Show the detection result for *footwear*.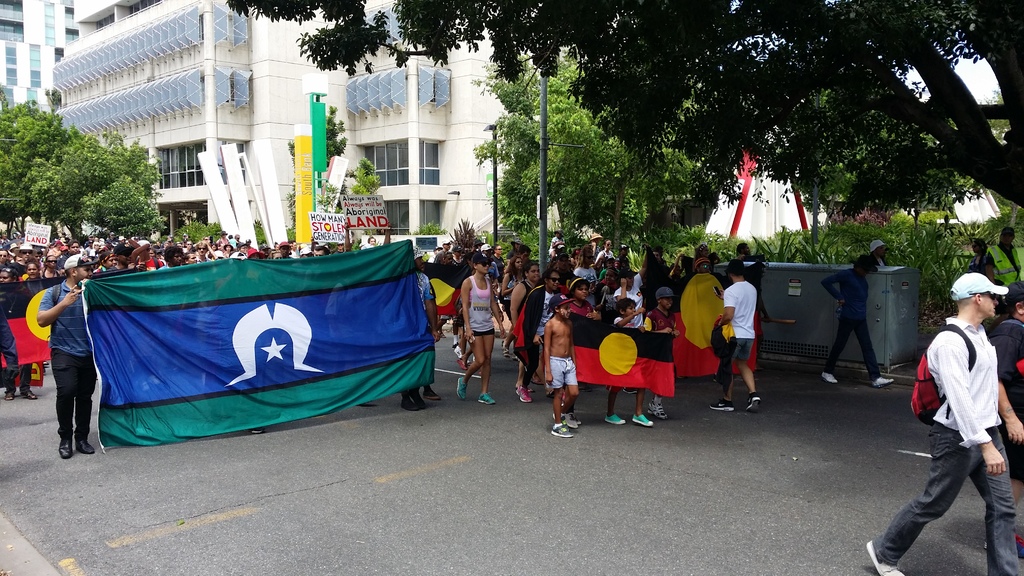
{"x1": 478, "y1": 390, "x2": 493, "y2": 403}.
